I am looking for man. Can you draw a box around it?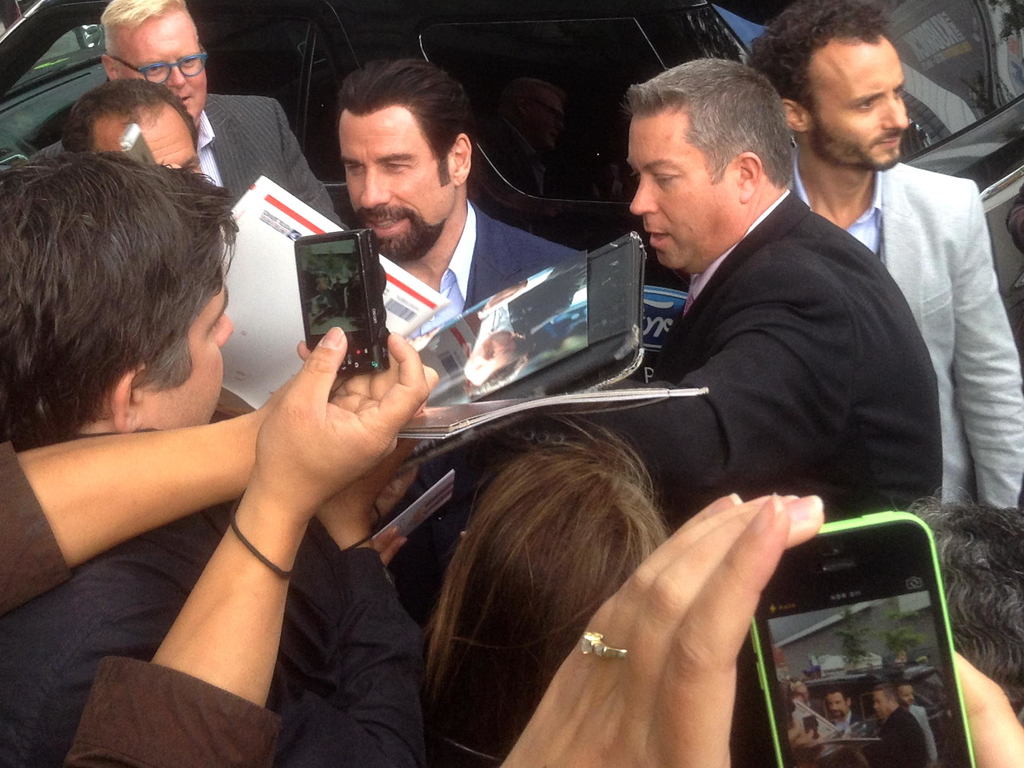
Sure, the bounding box is [left=633, top=56, right=938, bottom=504].
